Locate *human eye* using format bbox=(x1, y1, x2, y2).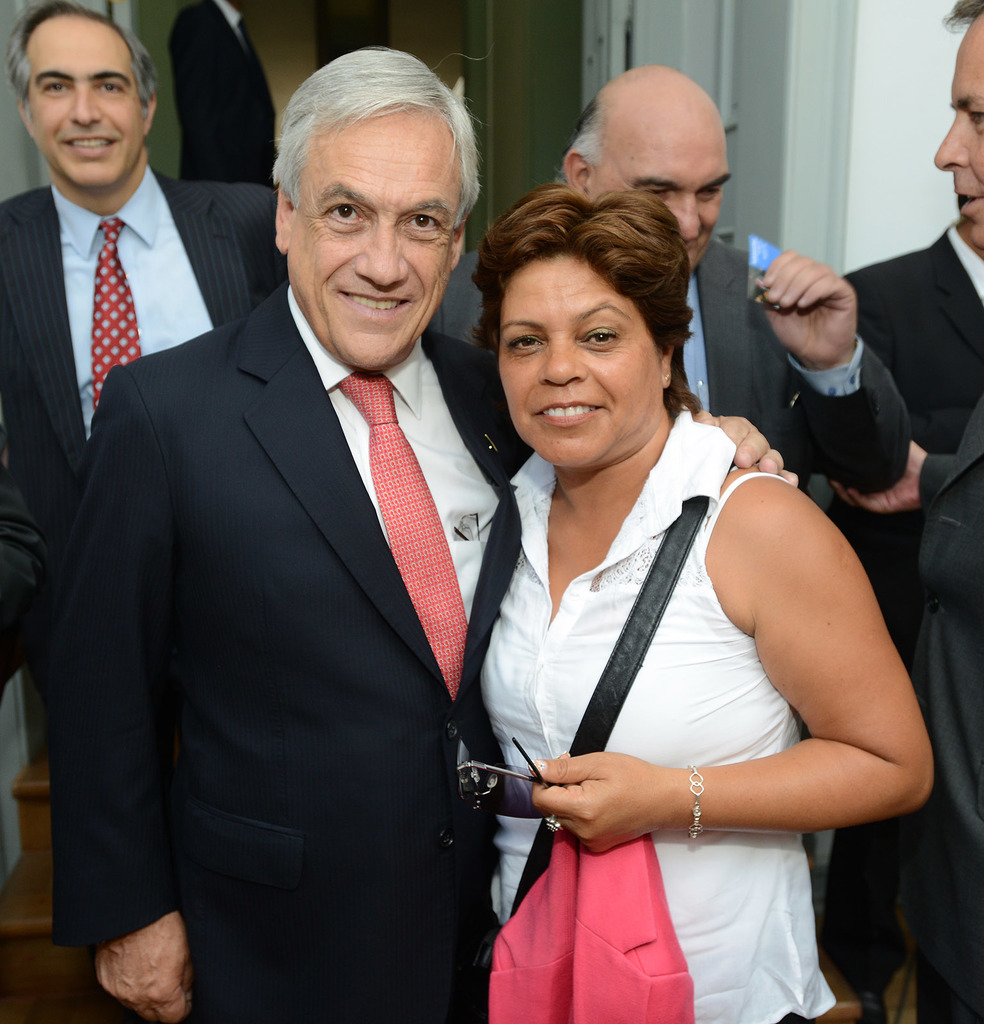
bbox=(35, 78, 70, 99).
